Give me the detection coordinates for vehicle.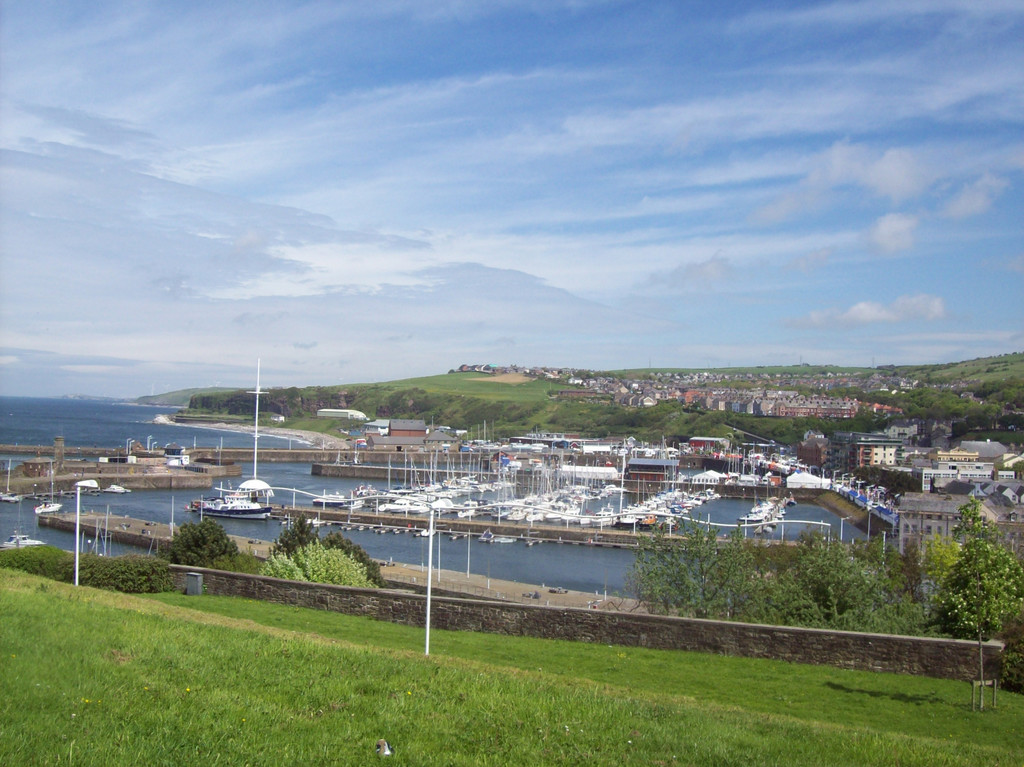
(193, 481, 264, 526).
